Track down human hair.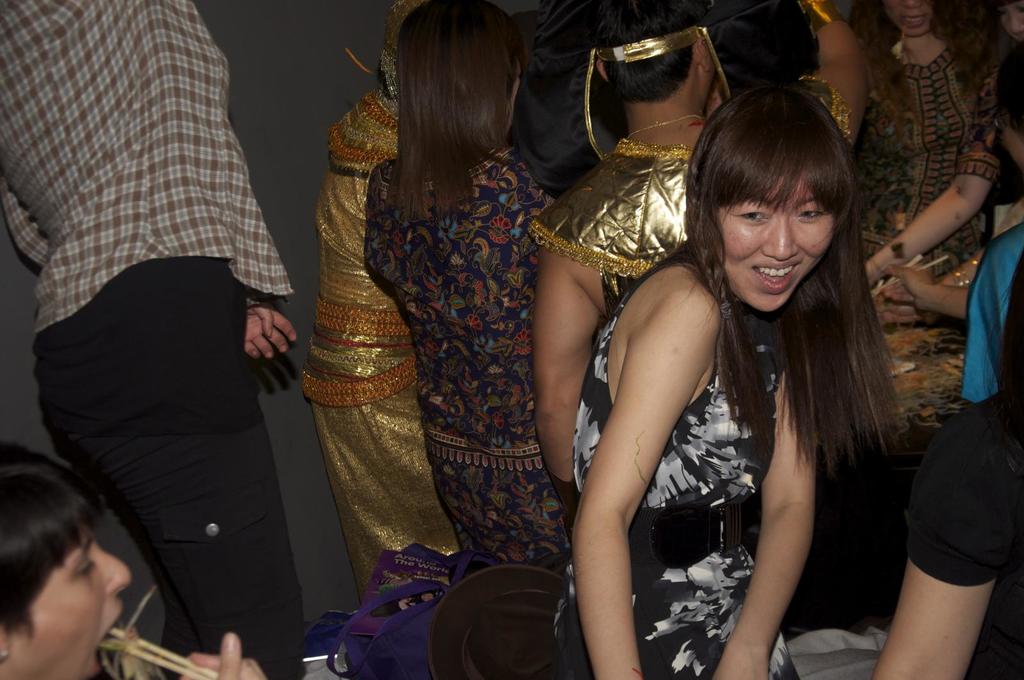
Tracked to bbox=[0, 434, 119, 642].
